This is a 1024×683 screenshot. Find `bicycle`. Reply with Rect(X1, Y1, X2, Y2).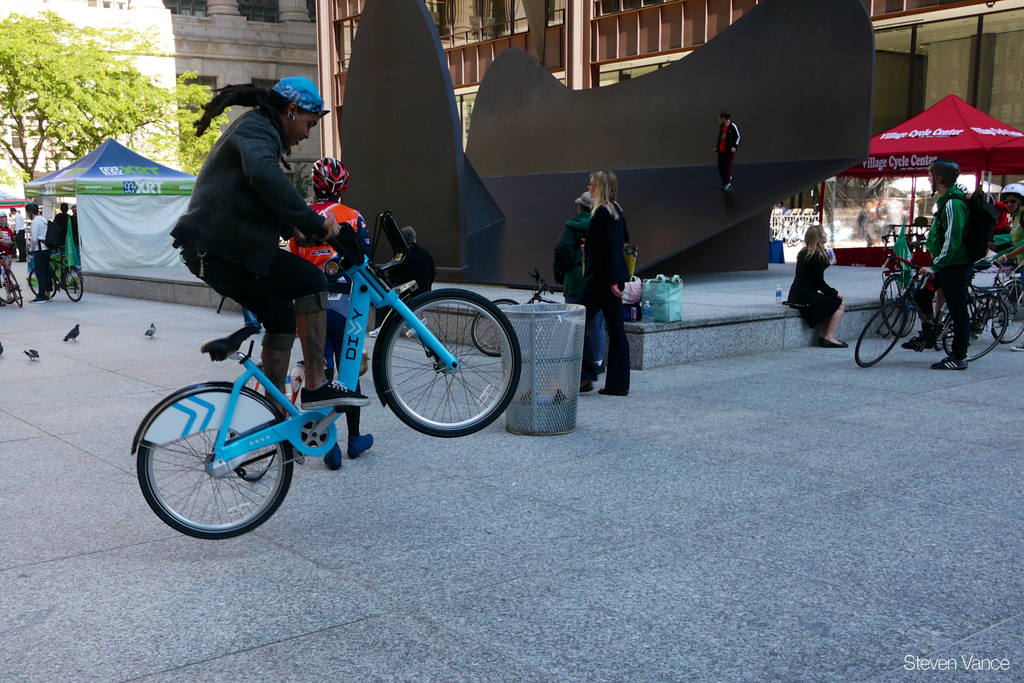
Rect(31, 240, 84, 313).
